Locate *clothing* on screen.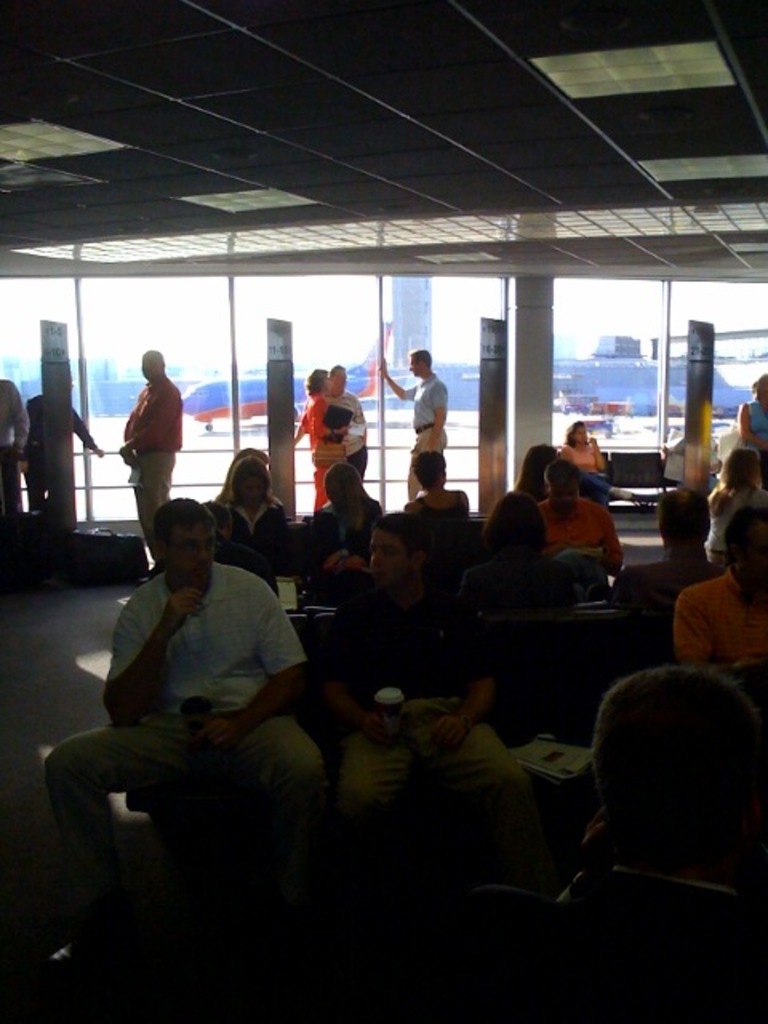
On screen at 21:402:83:523.
